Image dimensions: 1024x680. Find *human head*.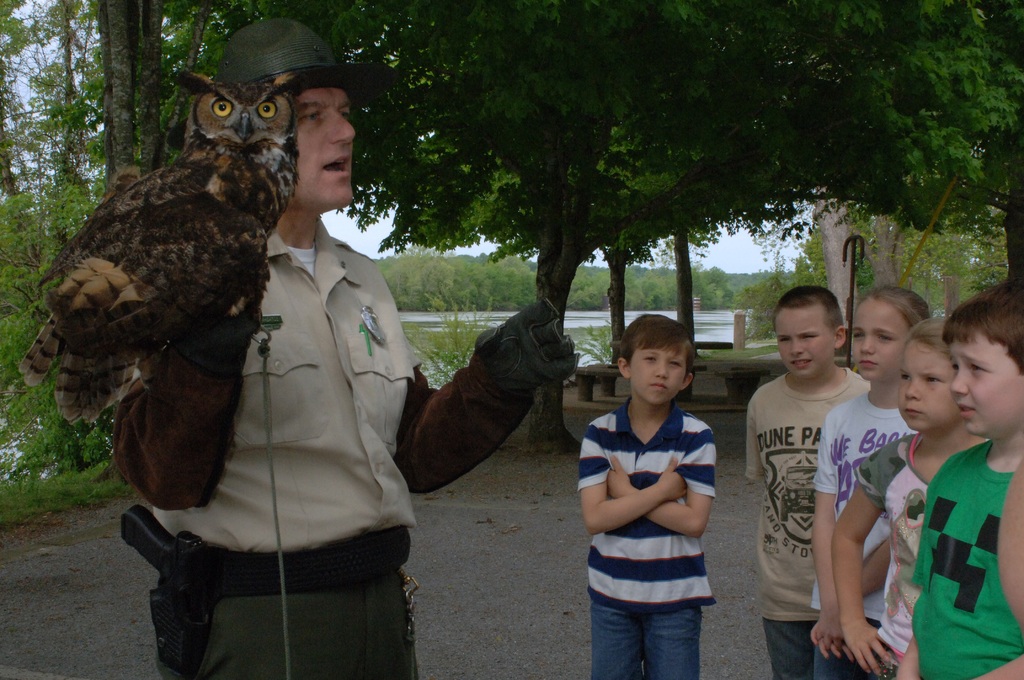
(left=943, top=275, right=1023, bottom=444).
